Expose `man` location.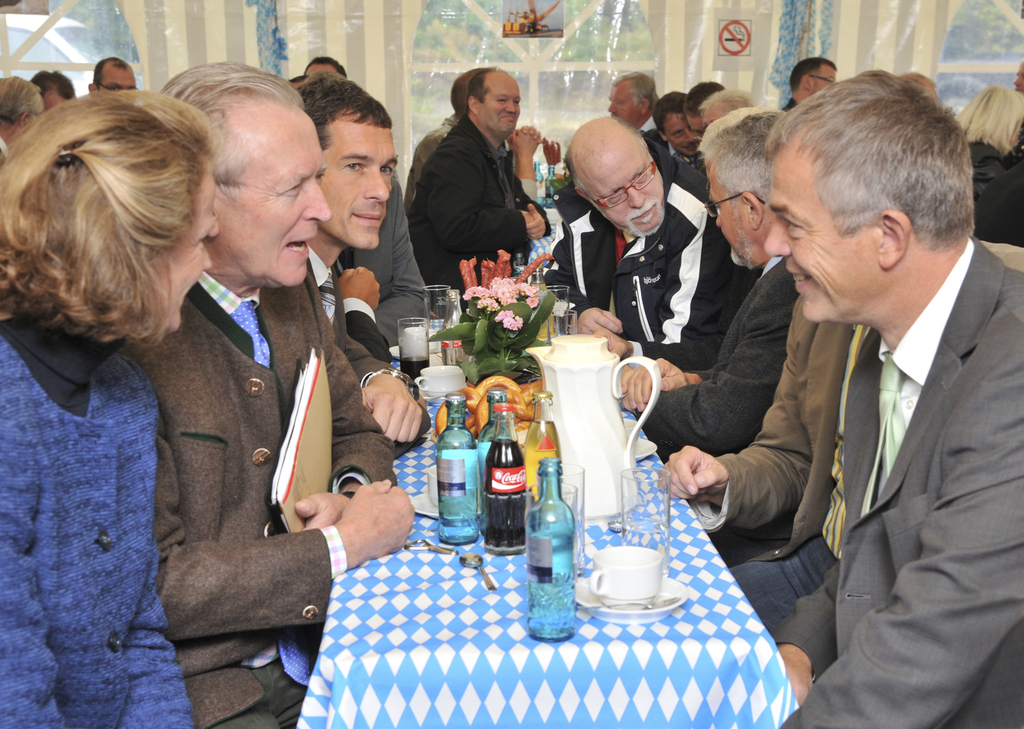
Exposed at x1=401, y1=66, x2=551, y2=312.
